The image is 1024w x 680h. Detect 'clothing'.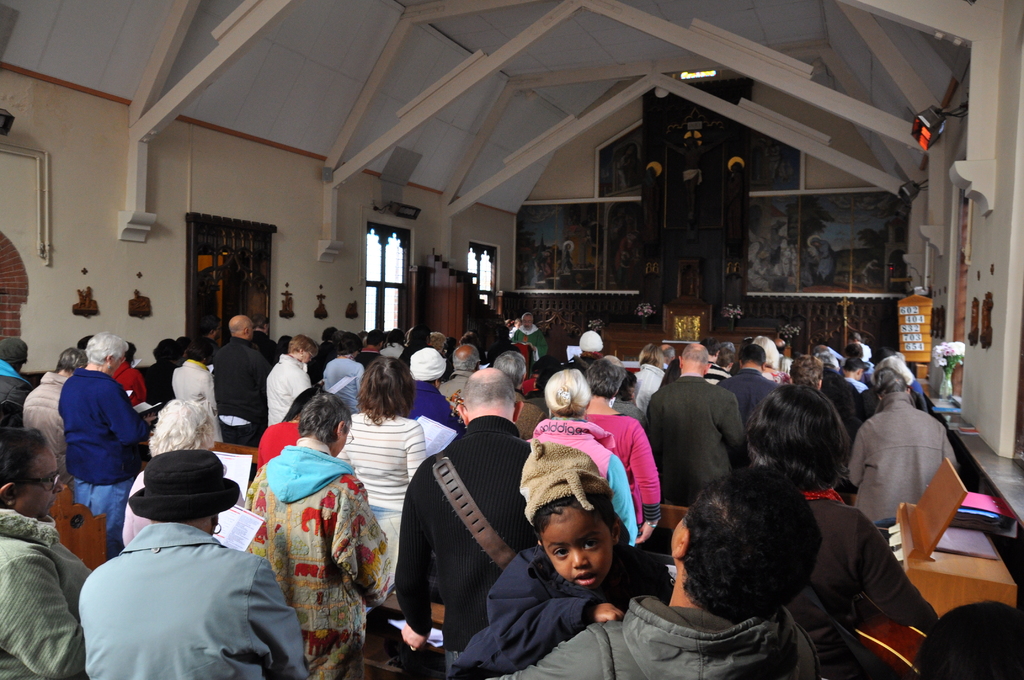
Detection: (252, 354, 308, 432).
